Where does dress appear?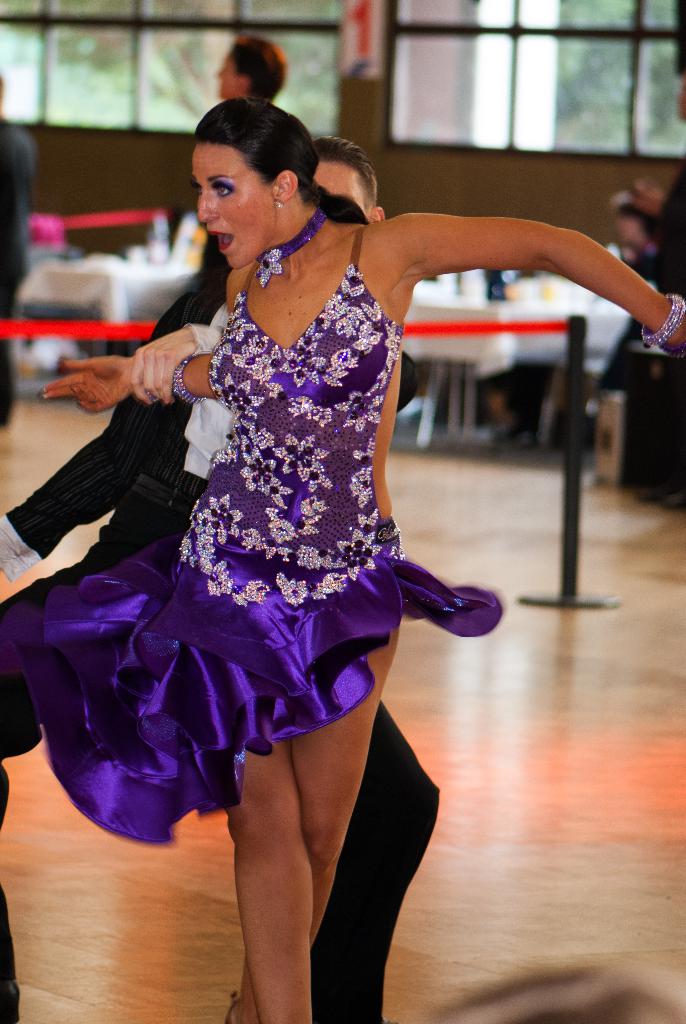
Appears at <box>0,230,500,842</box>.
